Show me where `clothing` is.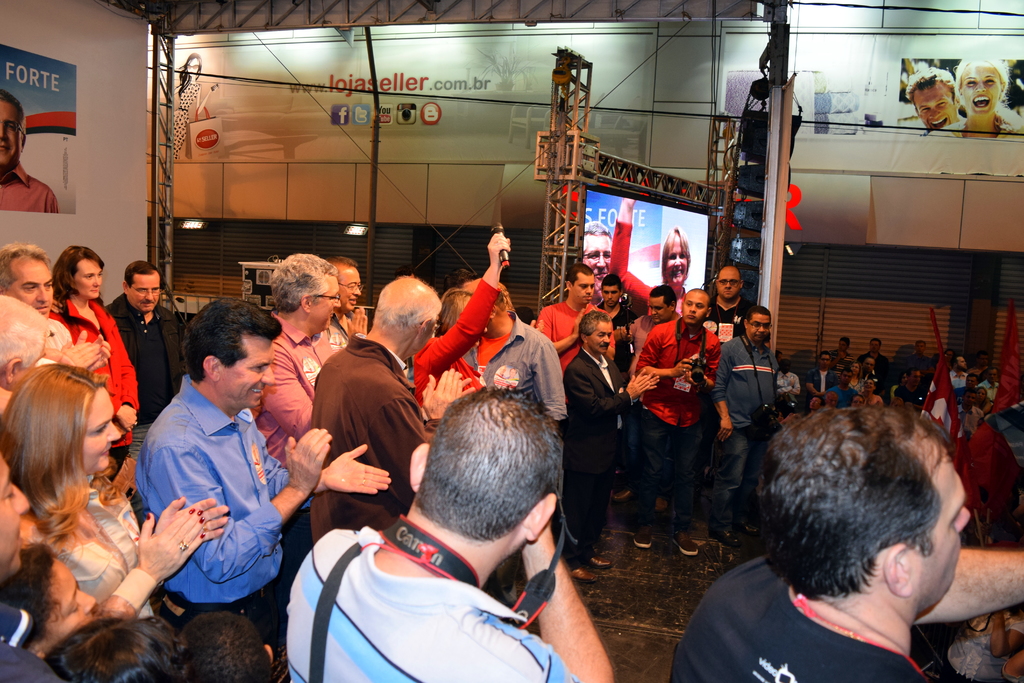
`clothing` is at Rect(627, 314, 726, 509).
